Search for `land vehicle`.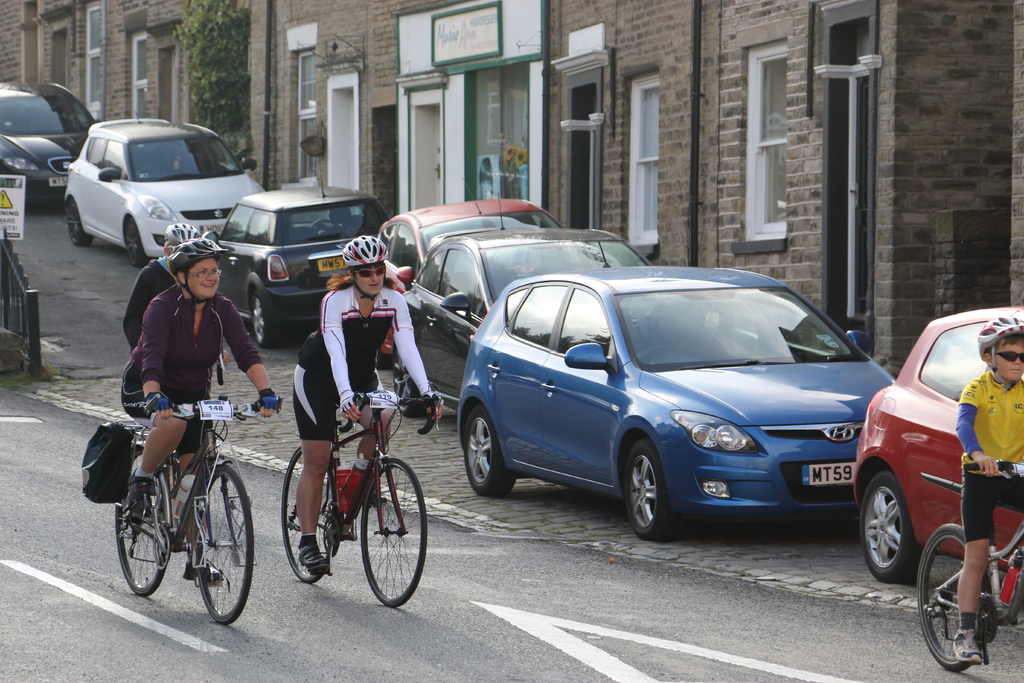
Found at left=61, top=119, right=268, bottom=267.
